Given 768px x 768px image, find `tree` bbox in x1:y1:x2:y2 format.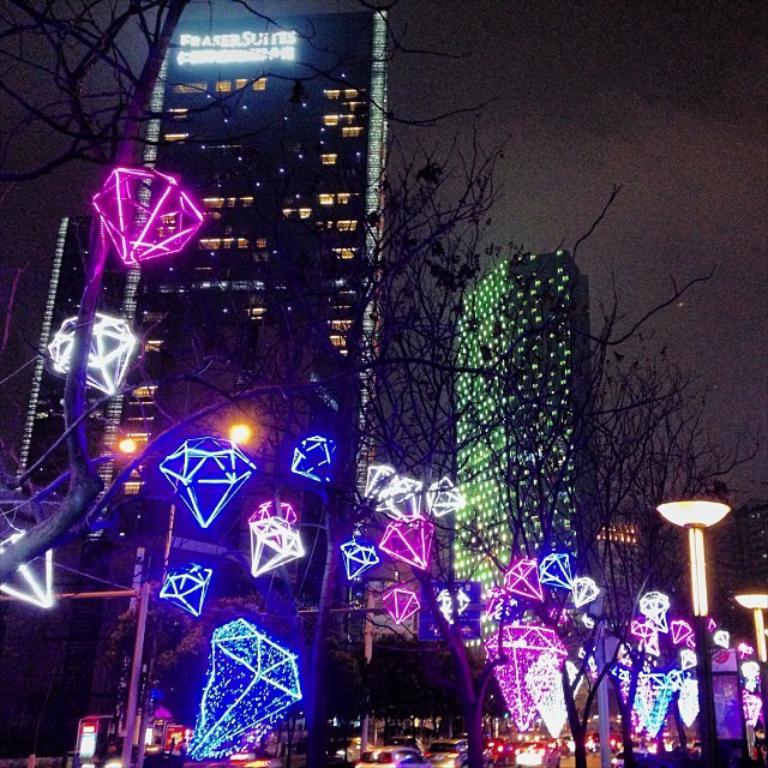
0:0:506:581.
